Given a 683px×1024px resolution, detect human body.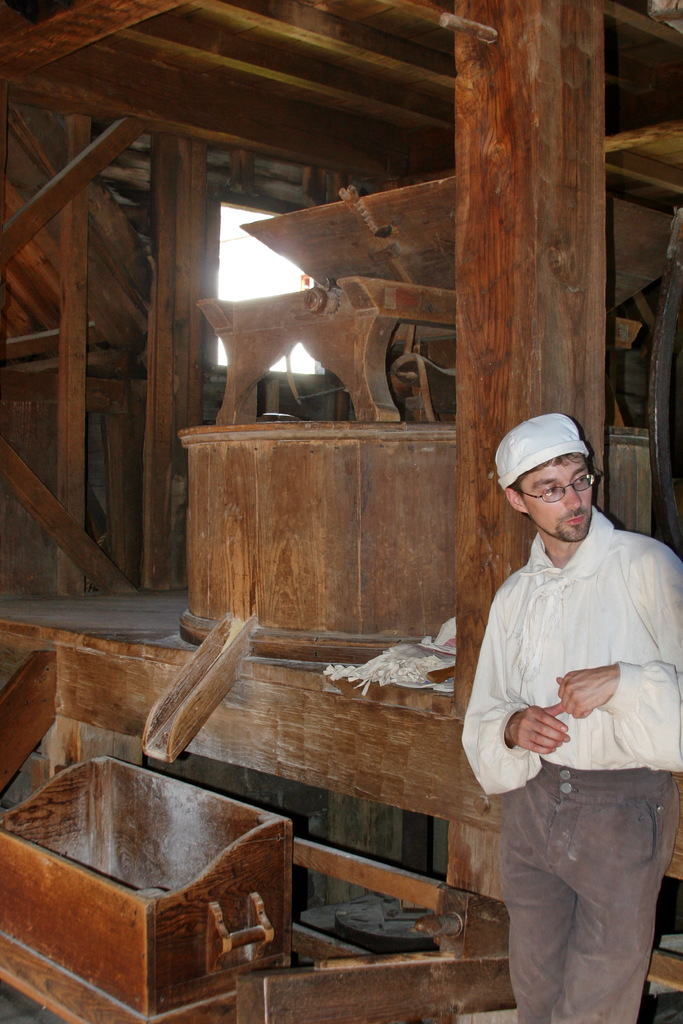
detection(459, 438, 677, 1023).
